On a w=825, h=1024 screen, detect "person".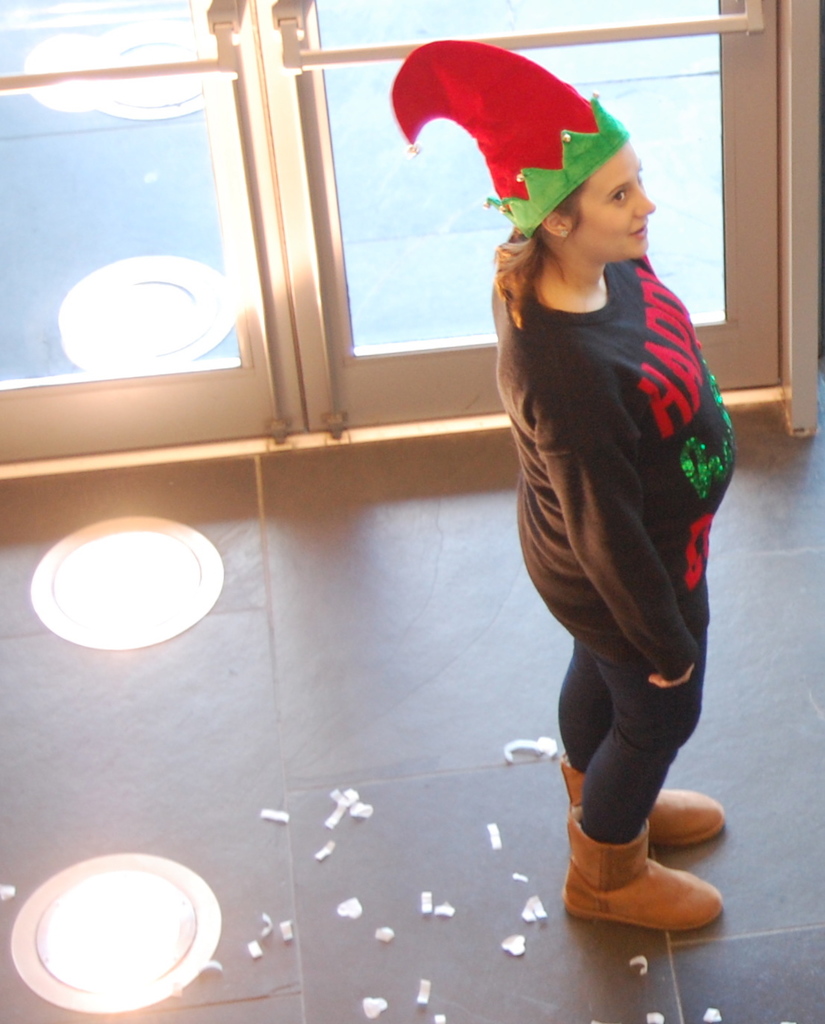
420 37 759 994.
